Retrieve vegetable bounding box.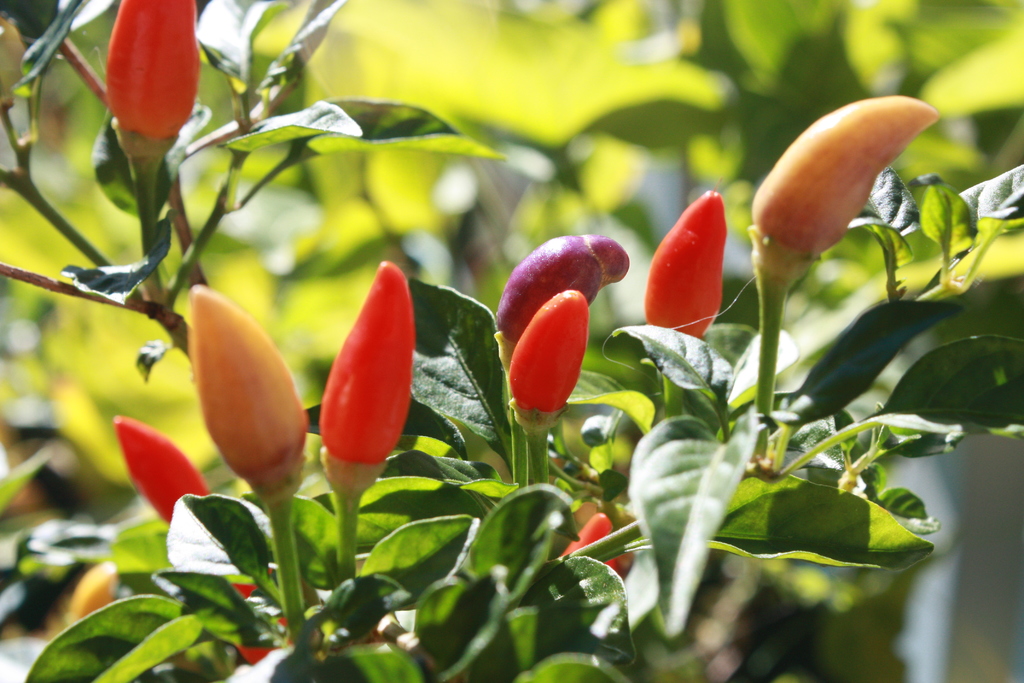
Bounding box: [102, 0, 197, 156].
